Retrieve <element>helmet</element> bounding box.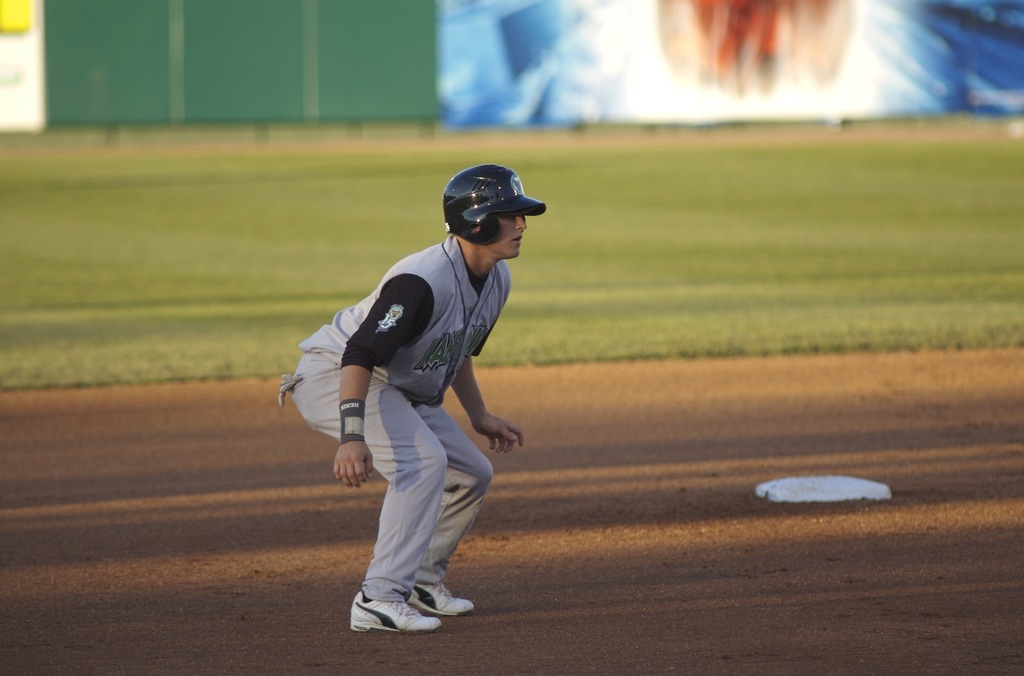
Bounding box: detection(435, 161, 535, 259).
